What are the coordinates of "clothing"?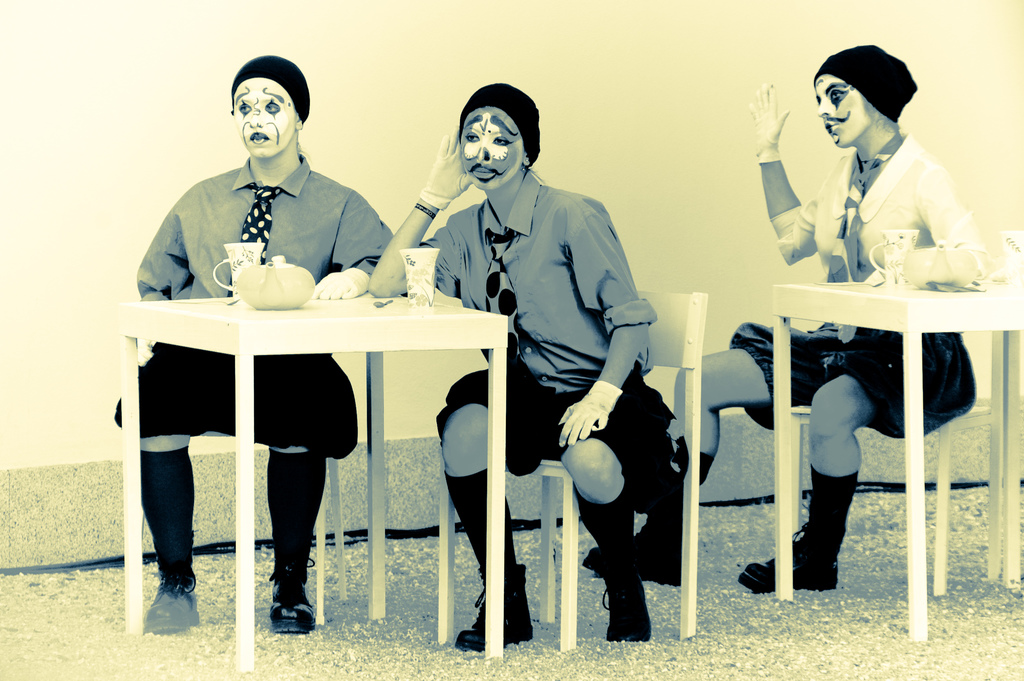
(x1=114, y1=160, x2=396, y2=455).
